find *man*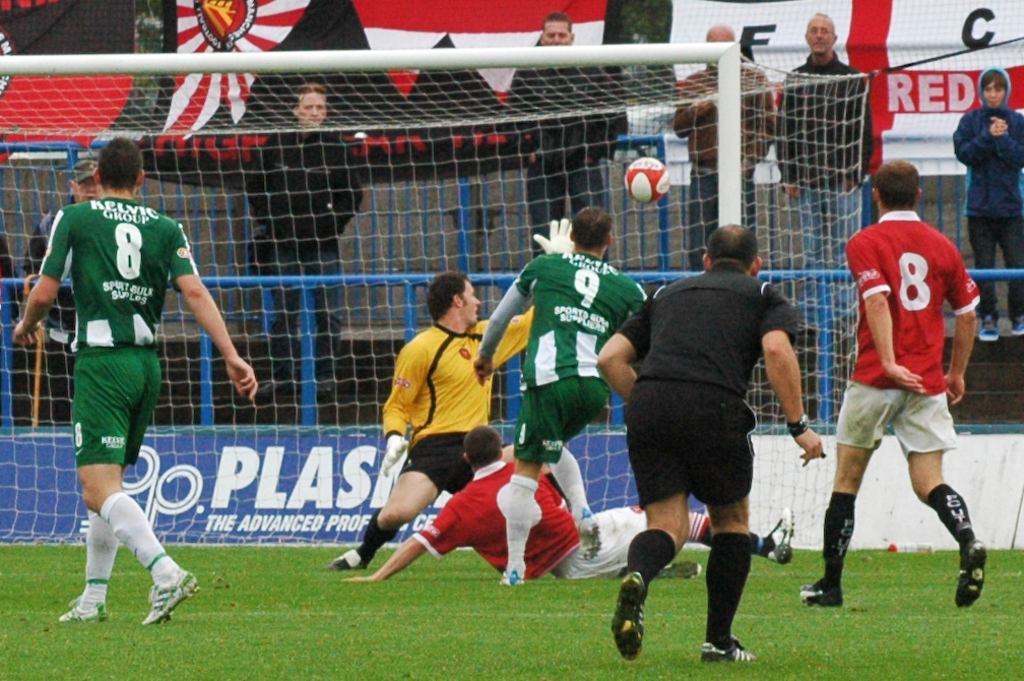
Rect(596, 224, 816, 666)
